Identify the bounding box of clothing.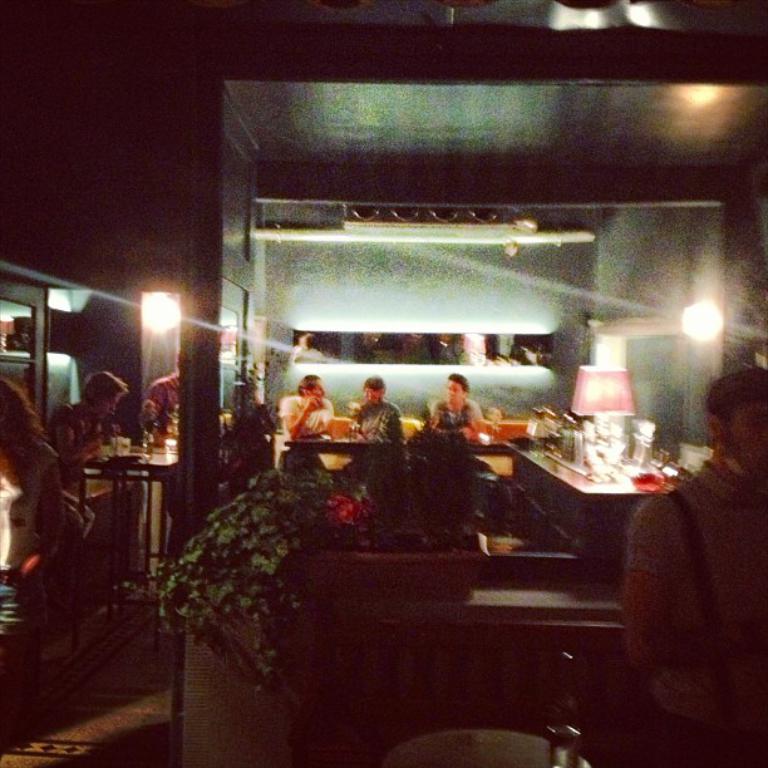
crop(625, 458, 767, 767).
